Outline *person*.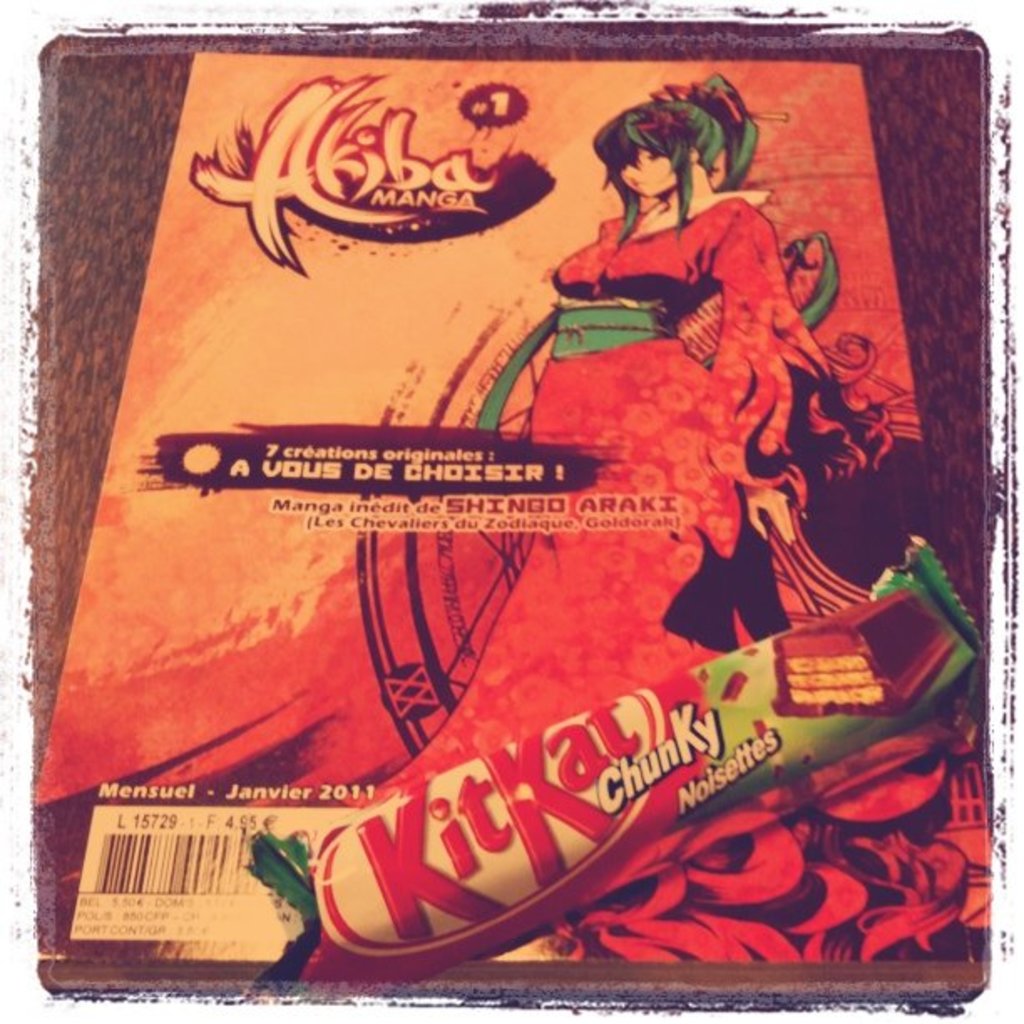
Outline: detection(350, 161, 872, 882).
